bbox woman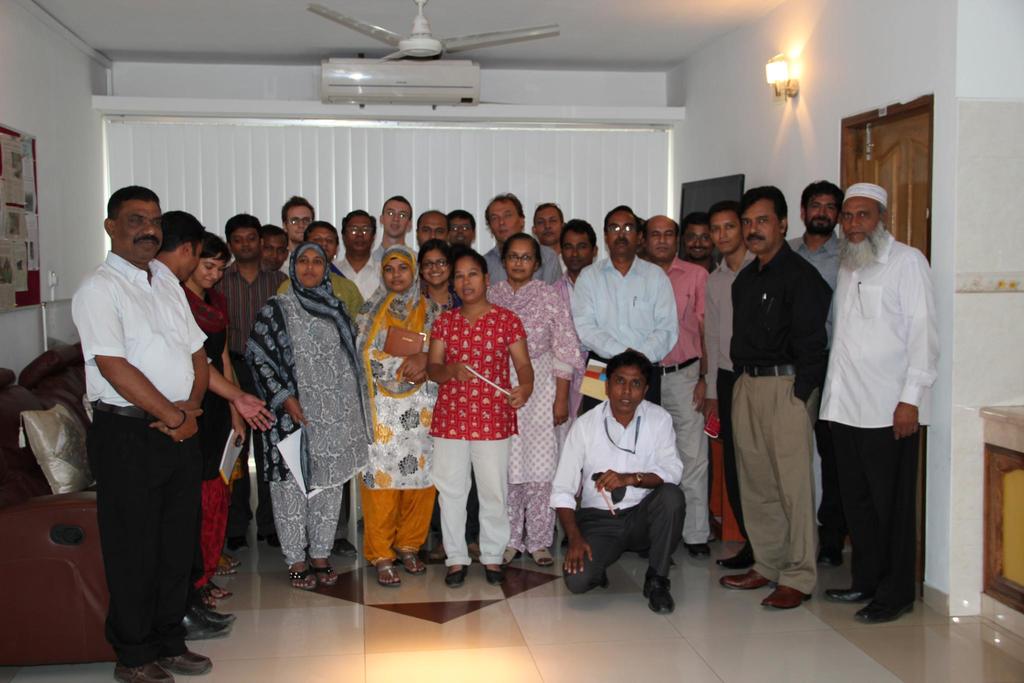
region(180, 231, 249, 605)
